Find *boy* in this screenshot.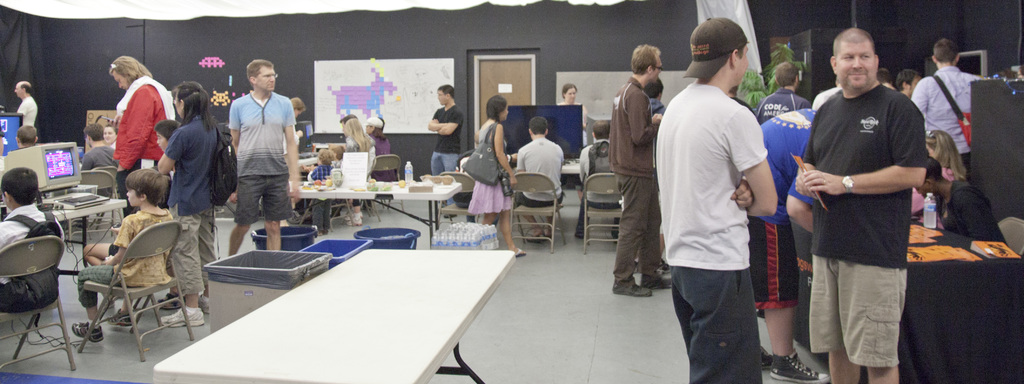
The bounding box for *boy* is x1=429, y1=87, x2=463, y2=172.
